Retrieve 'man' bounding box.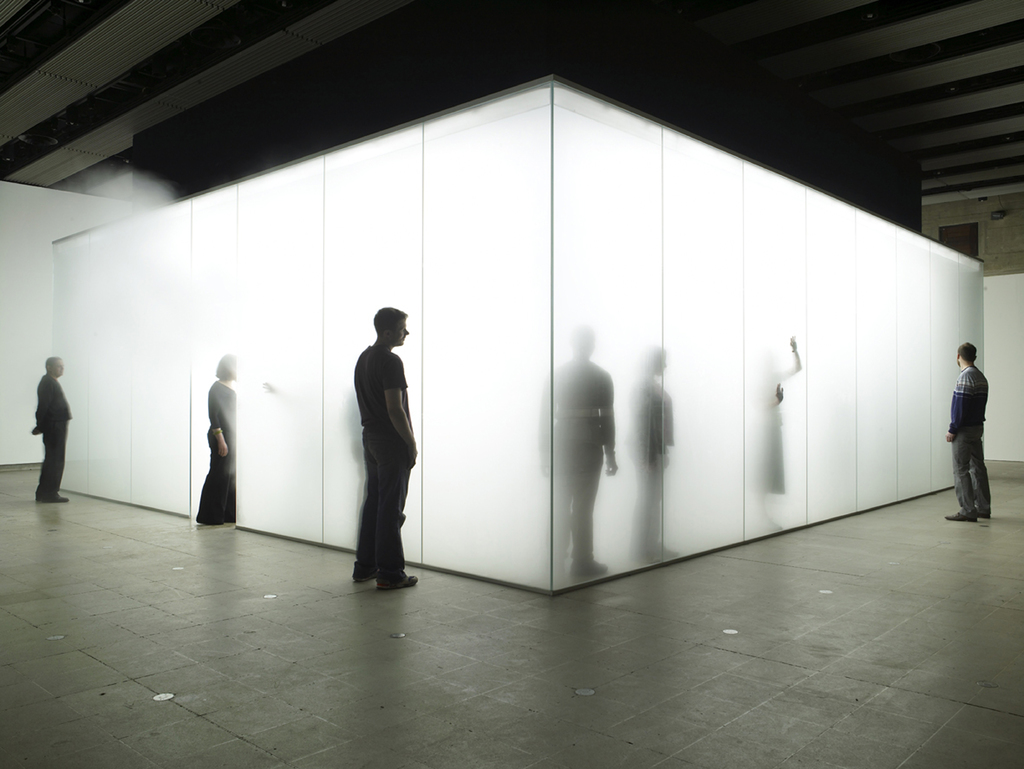
Bounding box: detection(335, 301, 425, 578).
